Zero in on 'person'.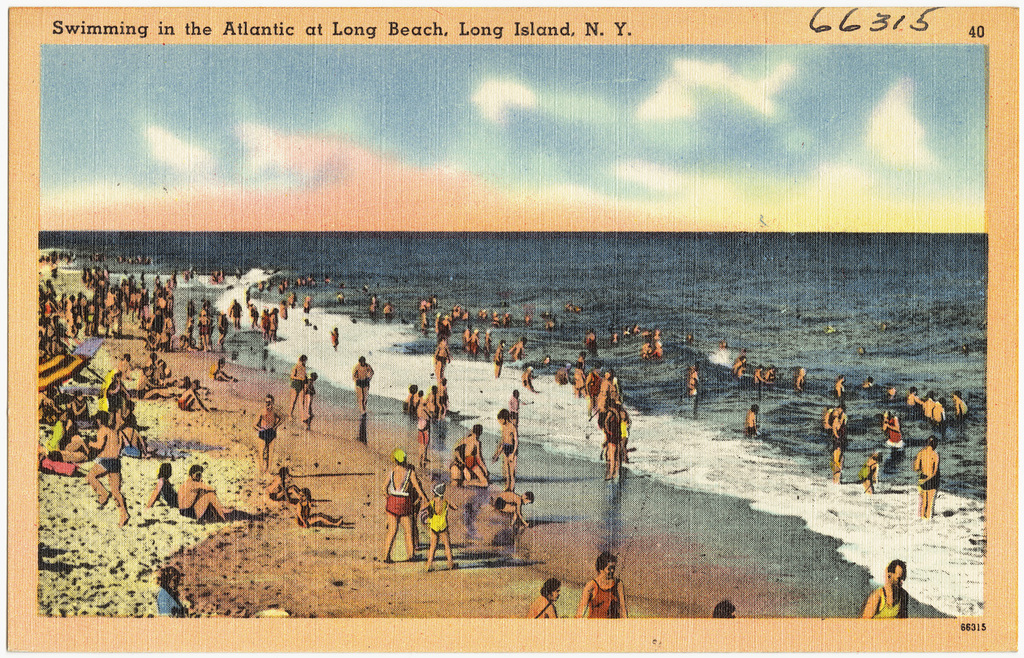
Zeroed in: (914,433,945,521).
